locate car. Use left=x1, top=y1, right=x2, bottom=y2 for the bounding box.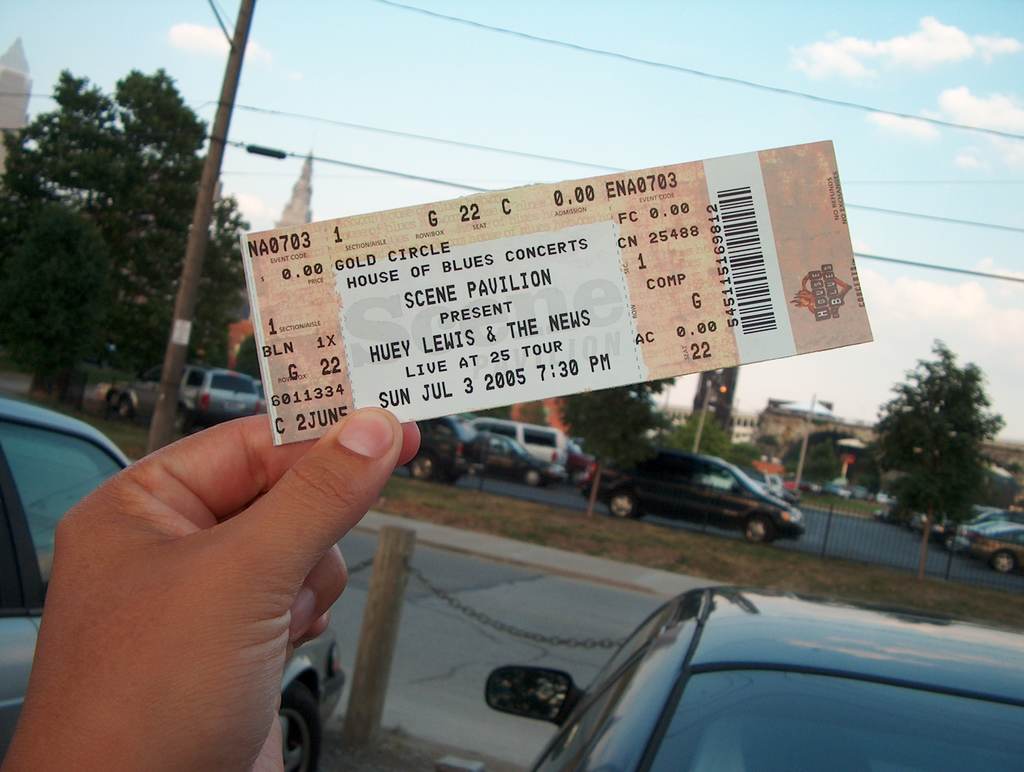
left=0, top=395, right=345, bottom=771.
